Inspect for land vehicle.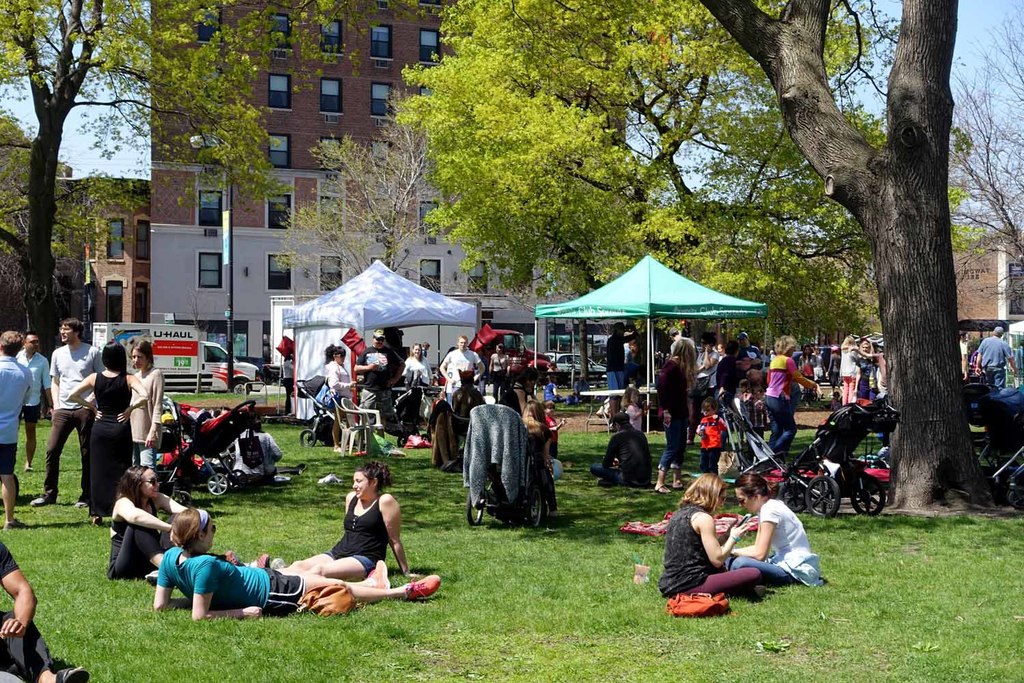
Inspection: 554/356/620/368.
